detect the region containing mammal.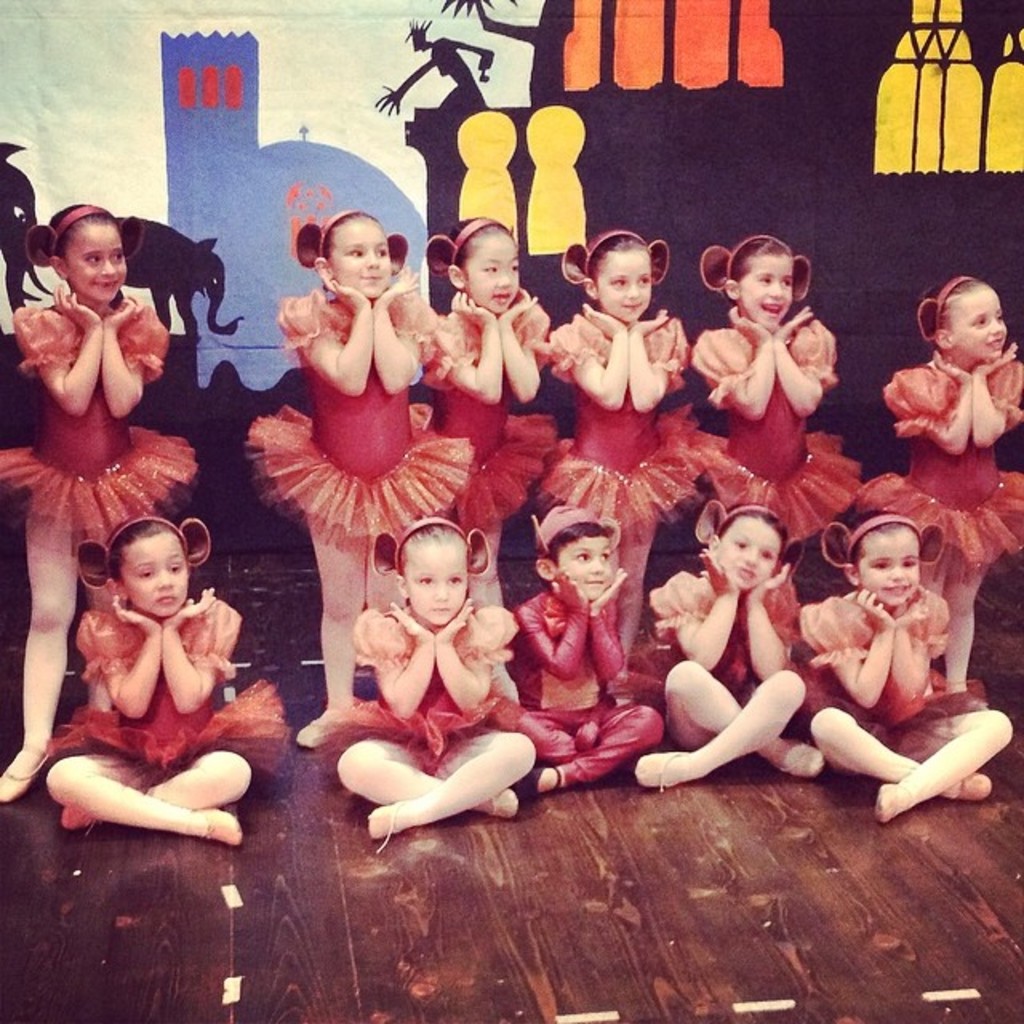
BBox(509, 499, 672, 789).
